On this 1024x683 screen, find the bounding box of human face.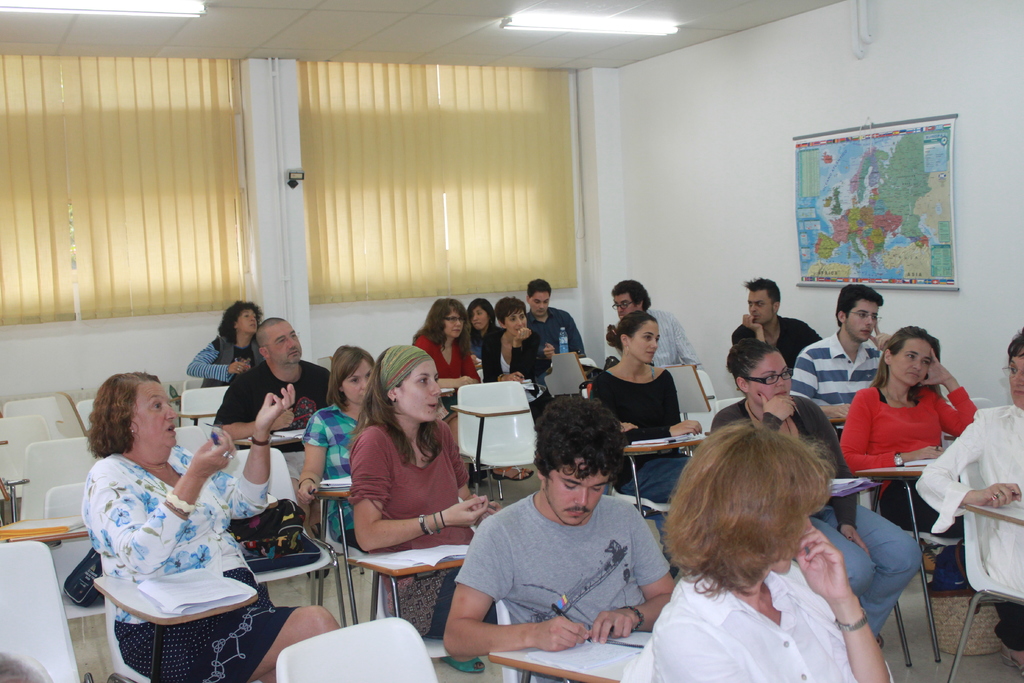
Bounding box: <bbox>236, 309, 260, 336</bbox>.
